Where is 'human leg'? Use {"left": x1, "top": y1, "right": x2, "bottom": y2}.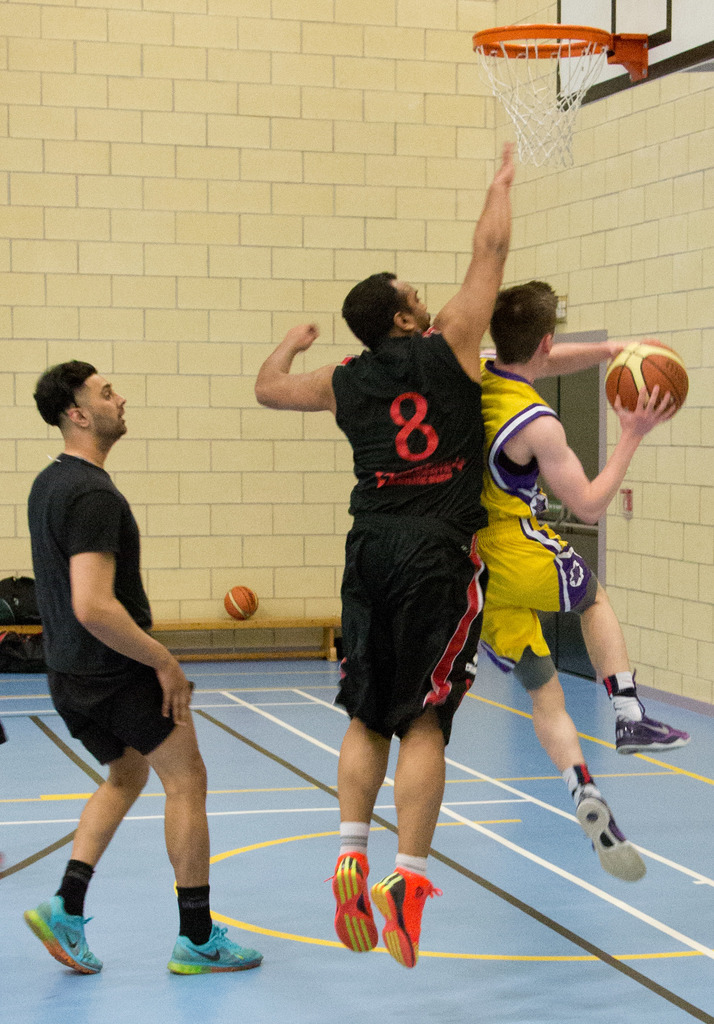
{"left": 489, "top": 508, "right": 688, "bottom": 762}.
